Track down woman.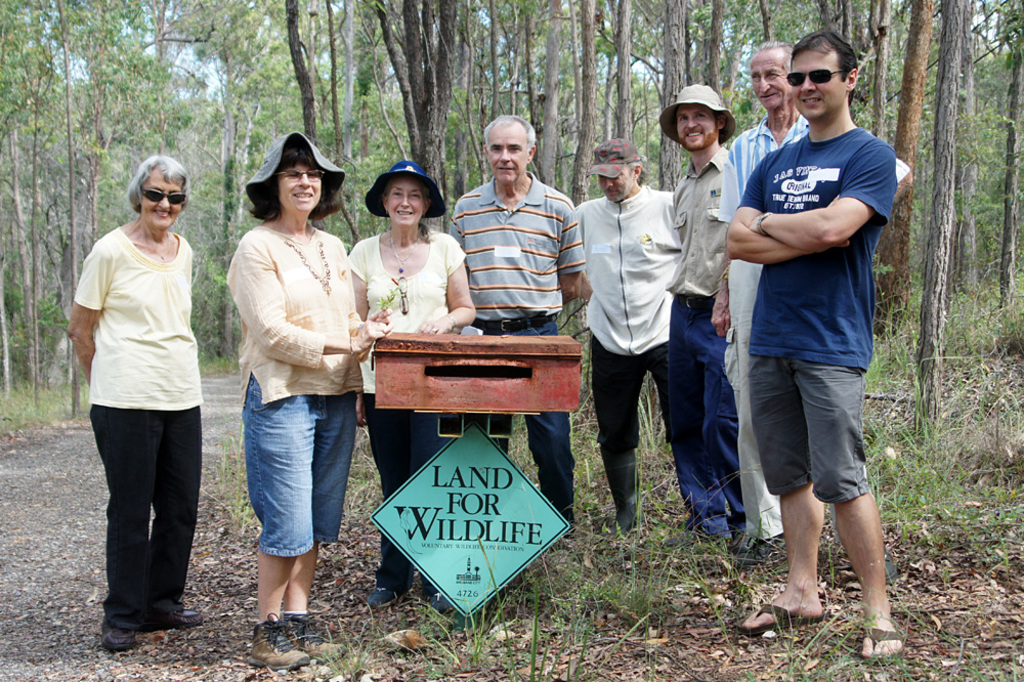
Tracked to {"x1": 63, "y1": 146, "x2": 208, "y2": 648}.
